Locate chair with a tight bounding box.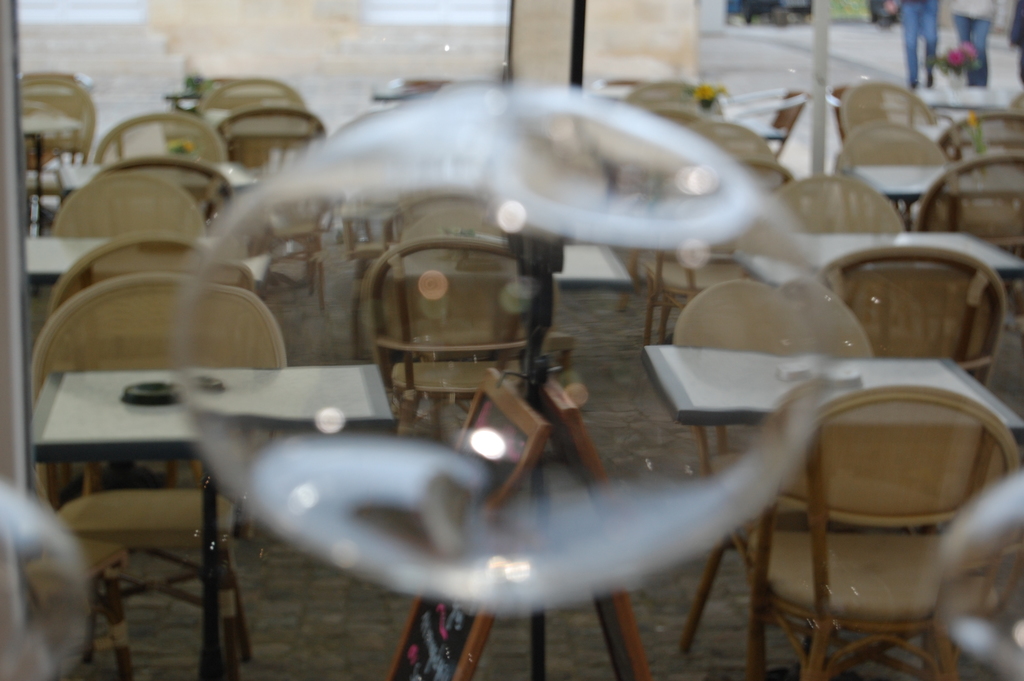
{"x1": 630, "y1": 81, "x2": 706, "y2": 119}.
